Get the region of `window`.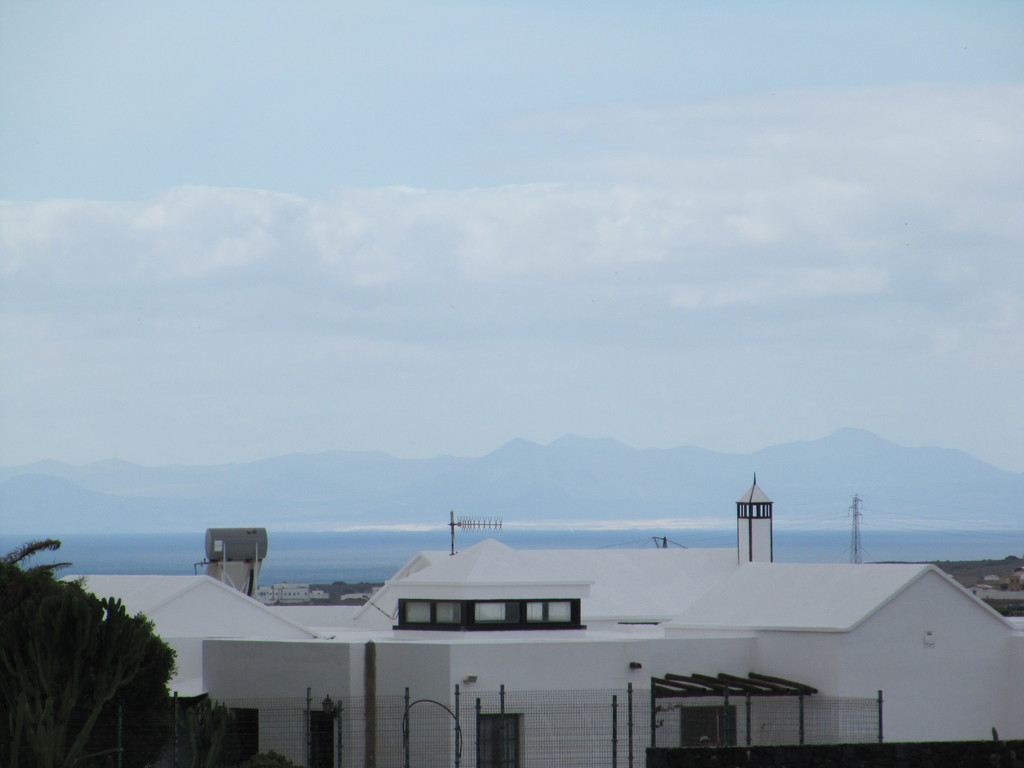
box=[477, 712, 518, 767].
